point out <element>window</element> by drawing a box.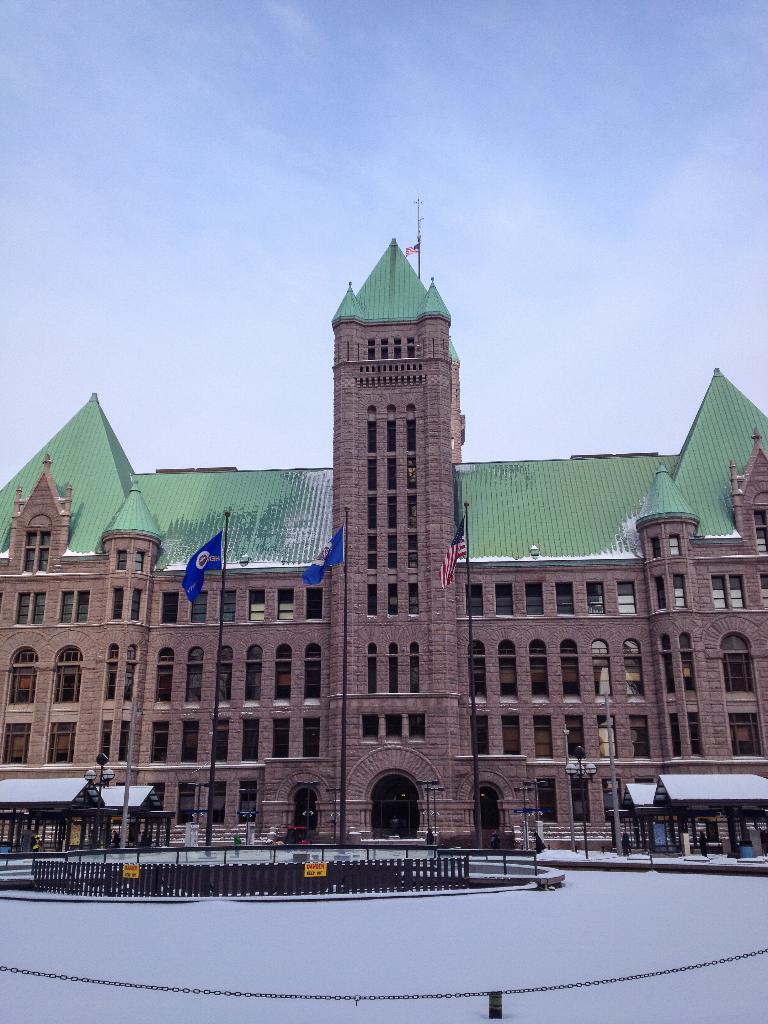
bbox=(121, 719, 128, 765).
